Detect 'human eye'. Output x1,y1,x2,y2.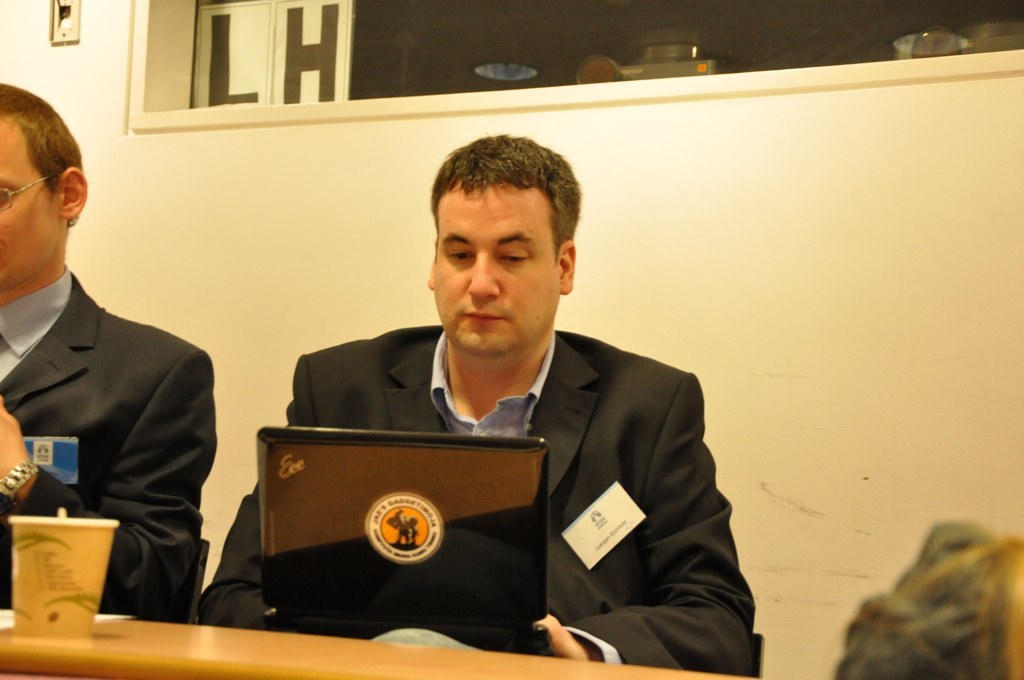
440,249,472,265.
